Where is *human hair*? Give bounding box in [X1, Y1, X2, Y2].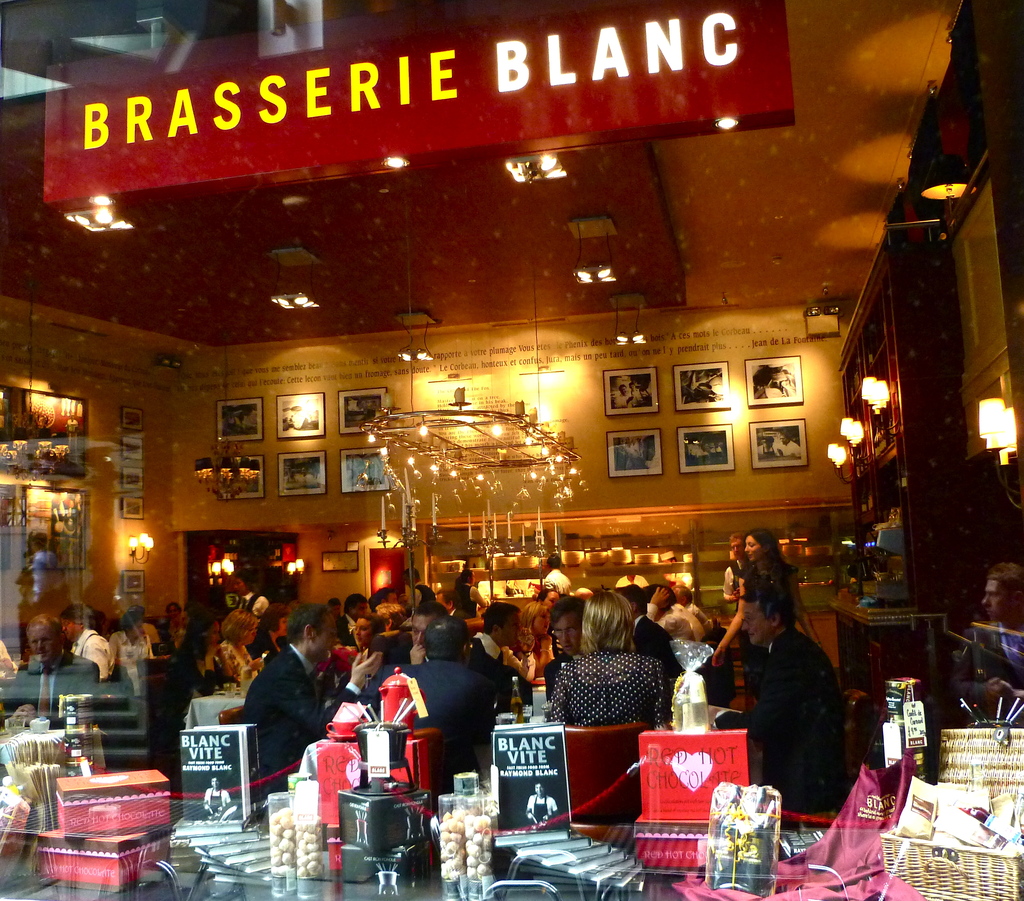
[56, 597, 93, 634].
